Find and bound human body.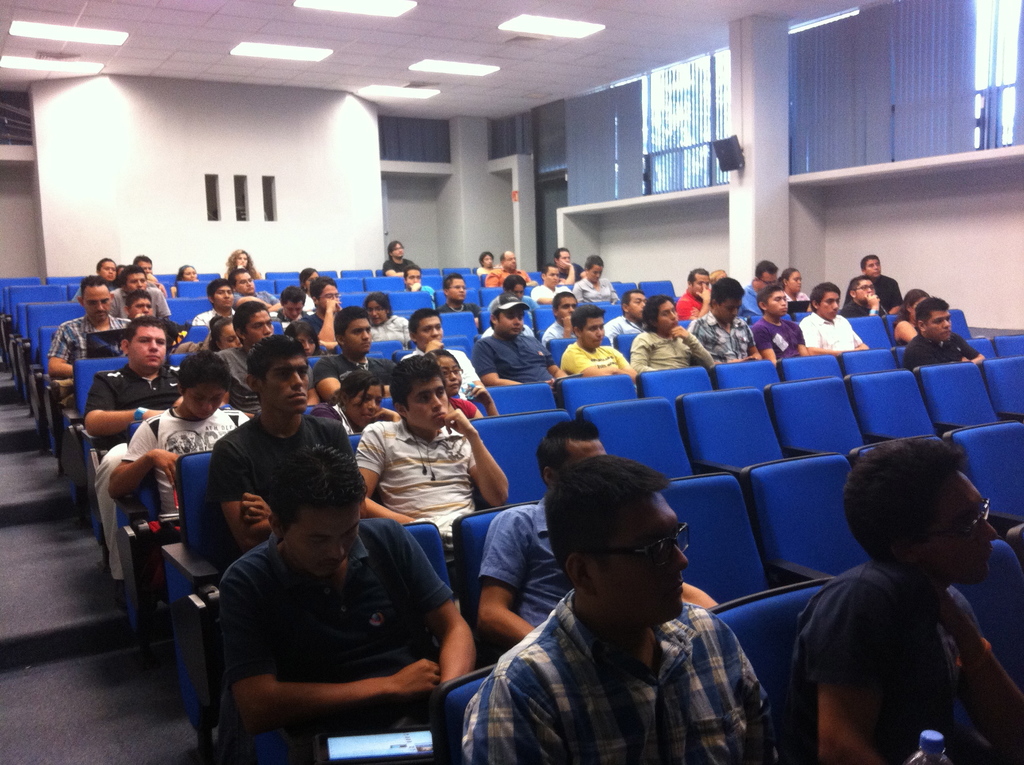
Bound: (81,366,193,595).
